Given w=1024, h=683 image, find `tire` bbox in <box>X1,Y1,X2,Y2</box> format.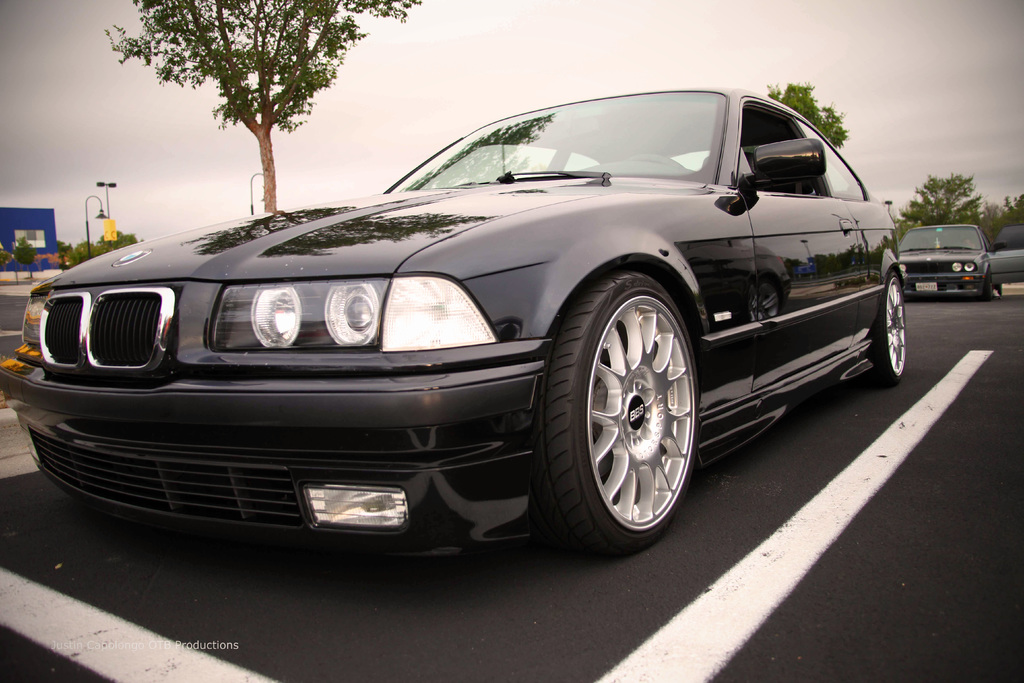
<box>530,338,701,555</box>.
